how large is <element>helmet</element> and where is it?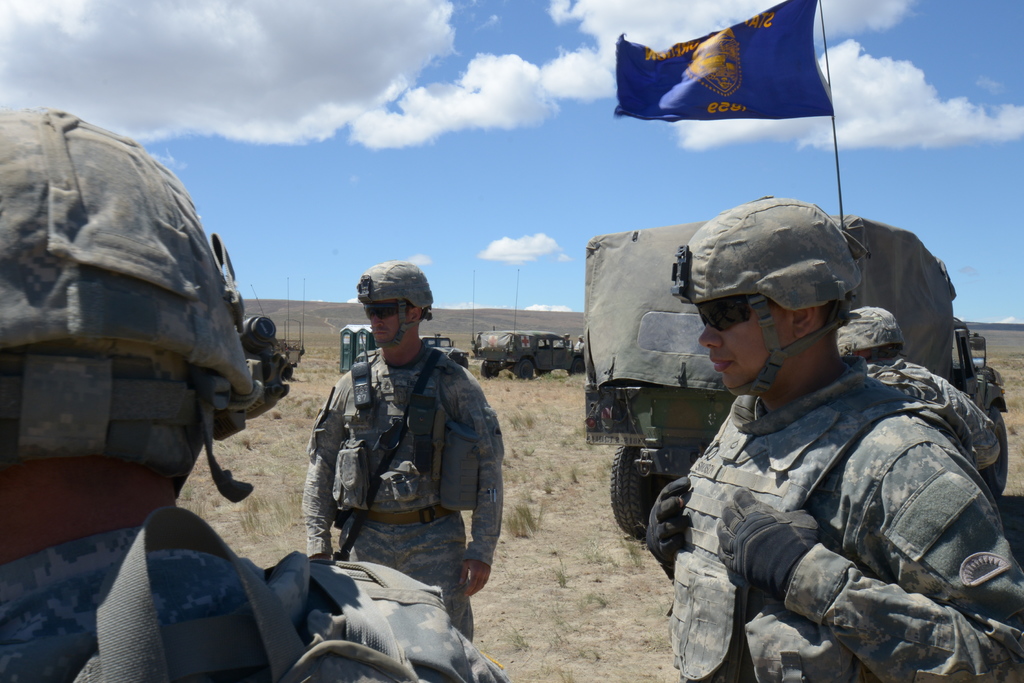
Bounding box: BBox(691, 210, 884, 407).
